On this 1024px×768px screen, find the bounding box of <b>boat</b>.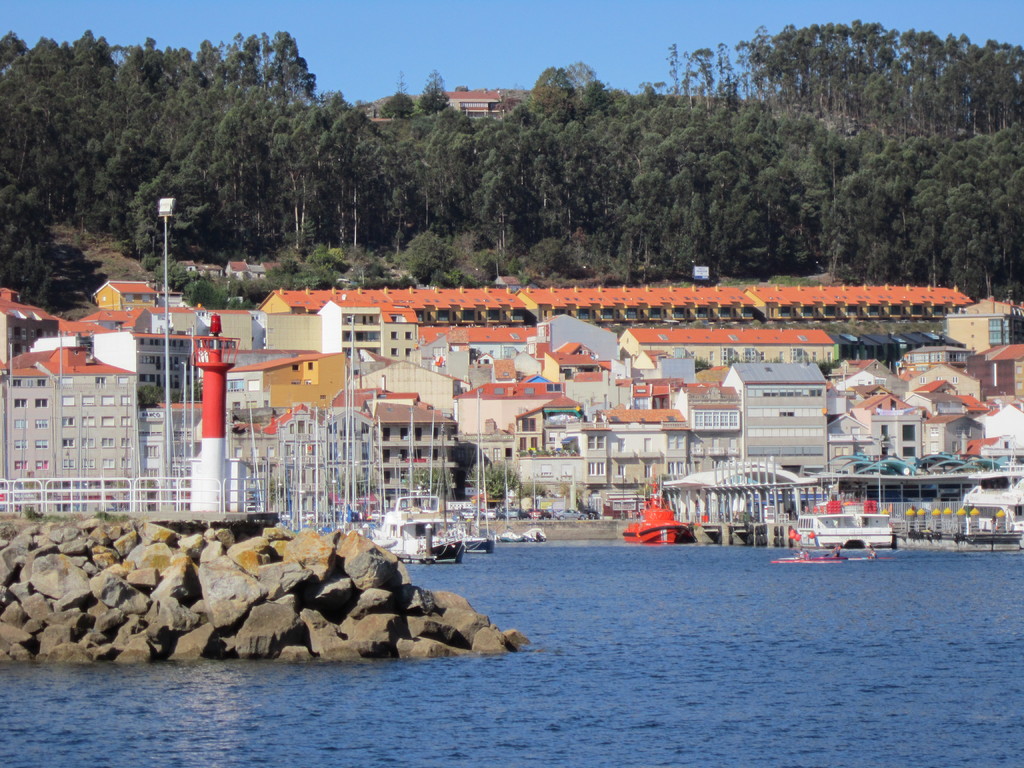
Bounding box: BBox(789, 491, 901, 561).
